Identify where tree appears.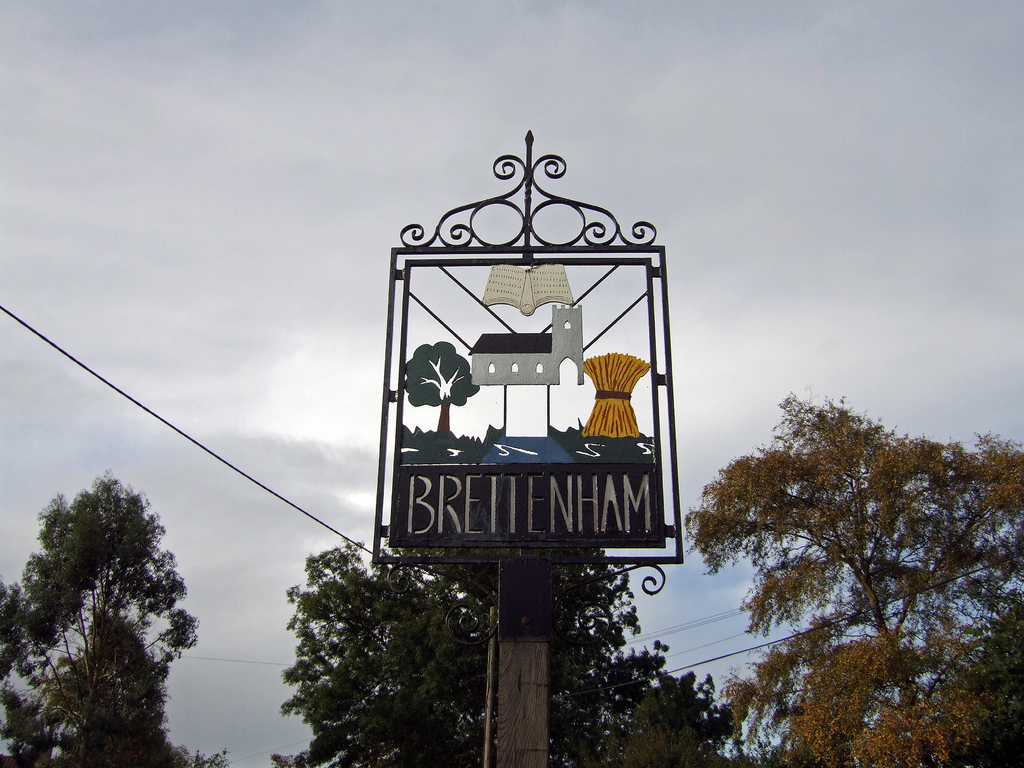
Appears at 255,472,758,764.
